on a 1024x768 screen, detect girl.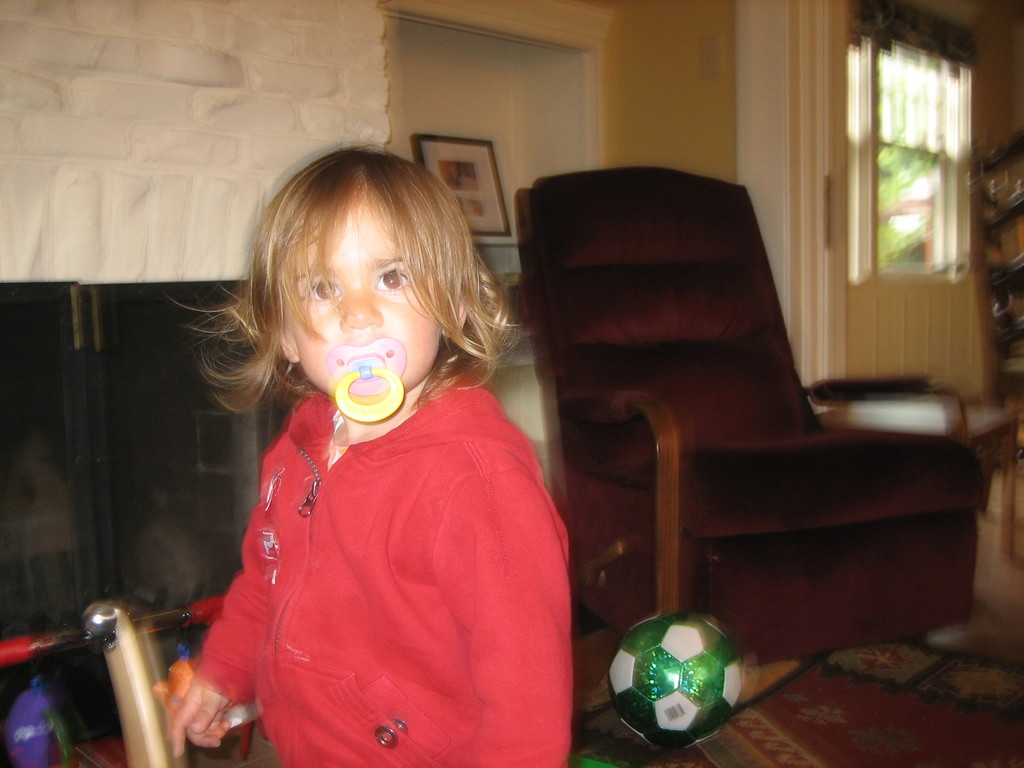
(161,139,569,767).
